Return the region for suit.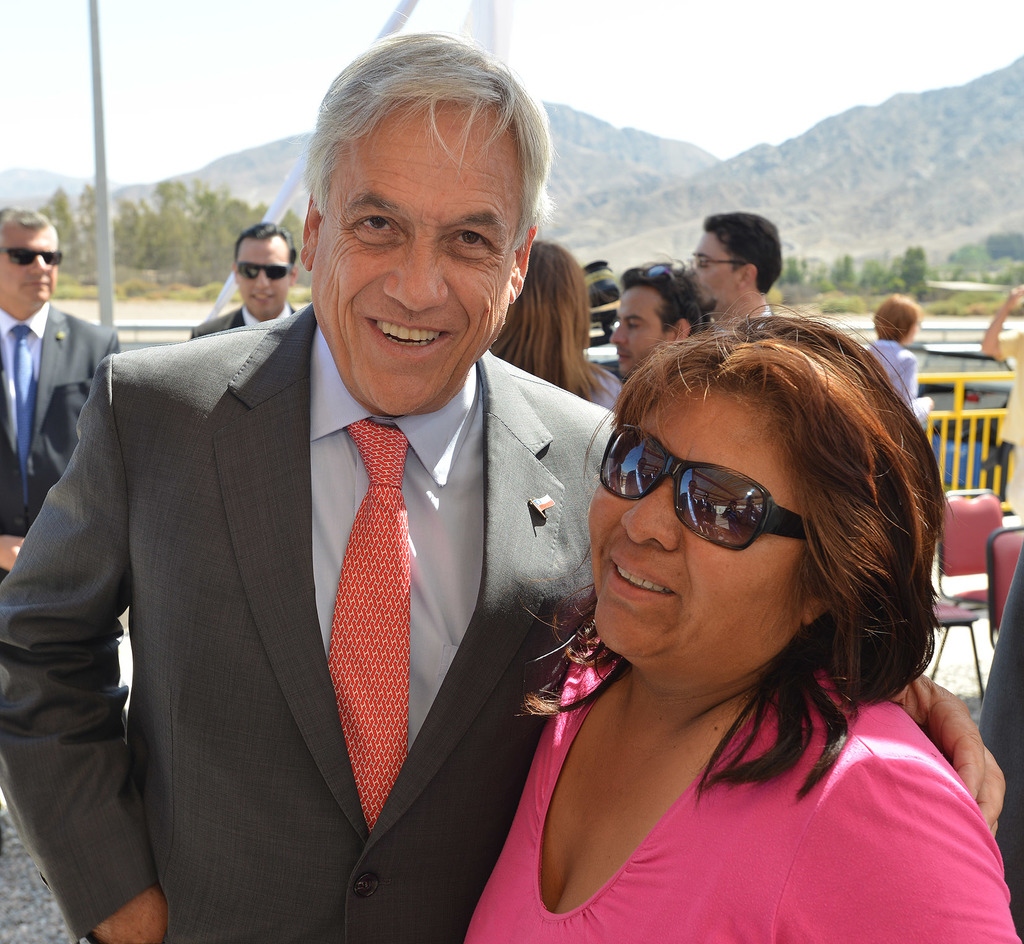
rect(24, 317, 637, 907).
